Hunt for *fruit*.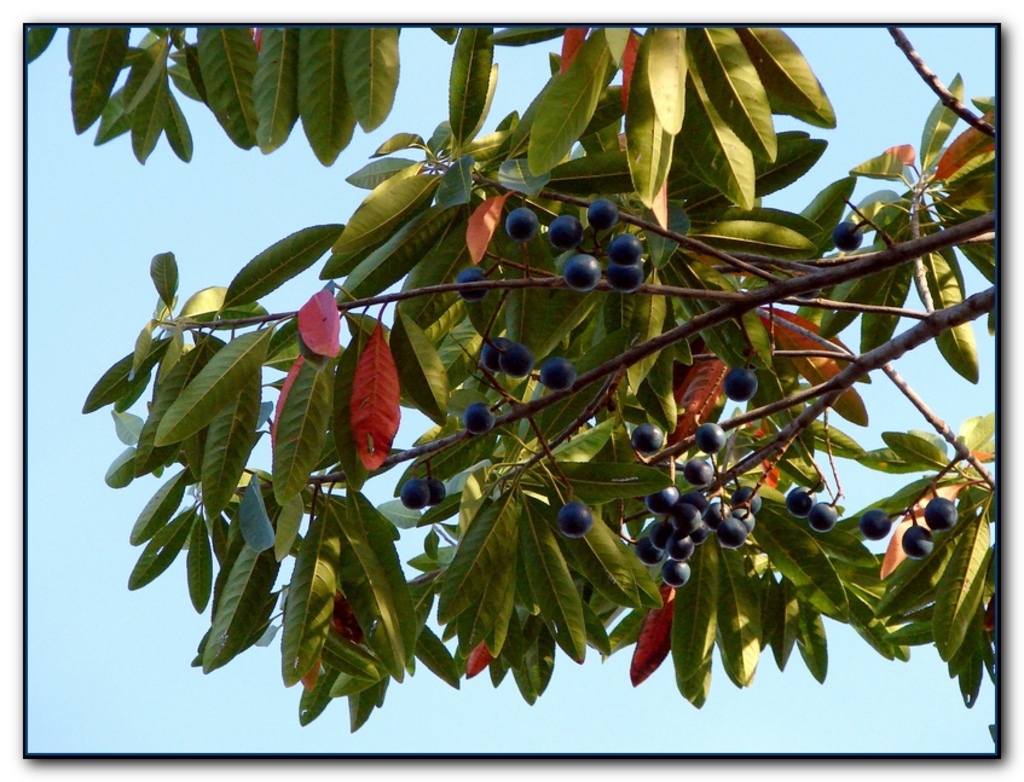
Hunted down at 805,497,838,534.
